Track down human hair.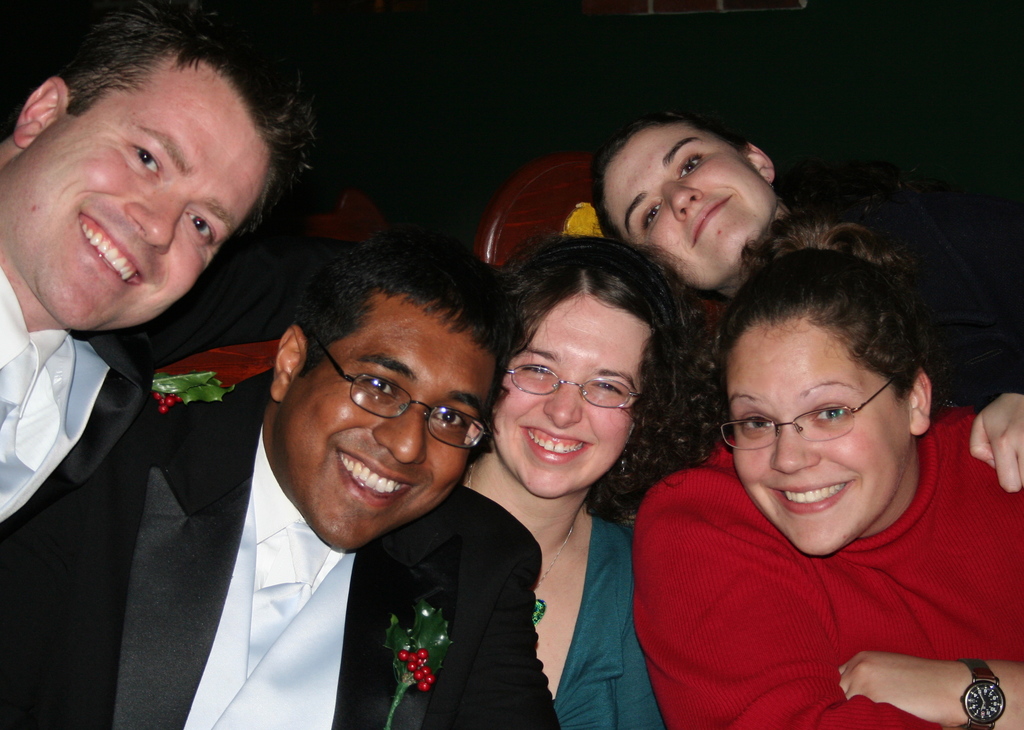
Tracked to BBox(588, 107, 753, 250).
